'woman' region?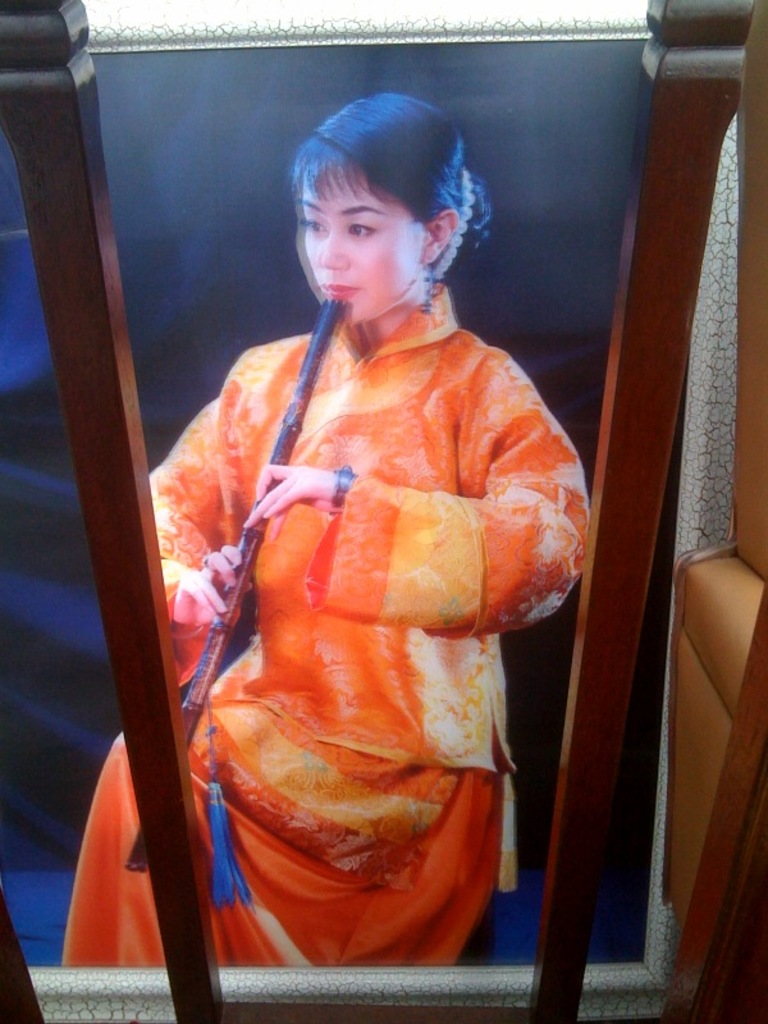
l=129, t=106, r=602, b=972
